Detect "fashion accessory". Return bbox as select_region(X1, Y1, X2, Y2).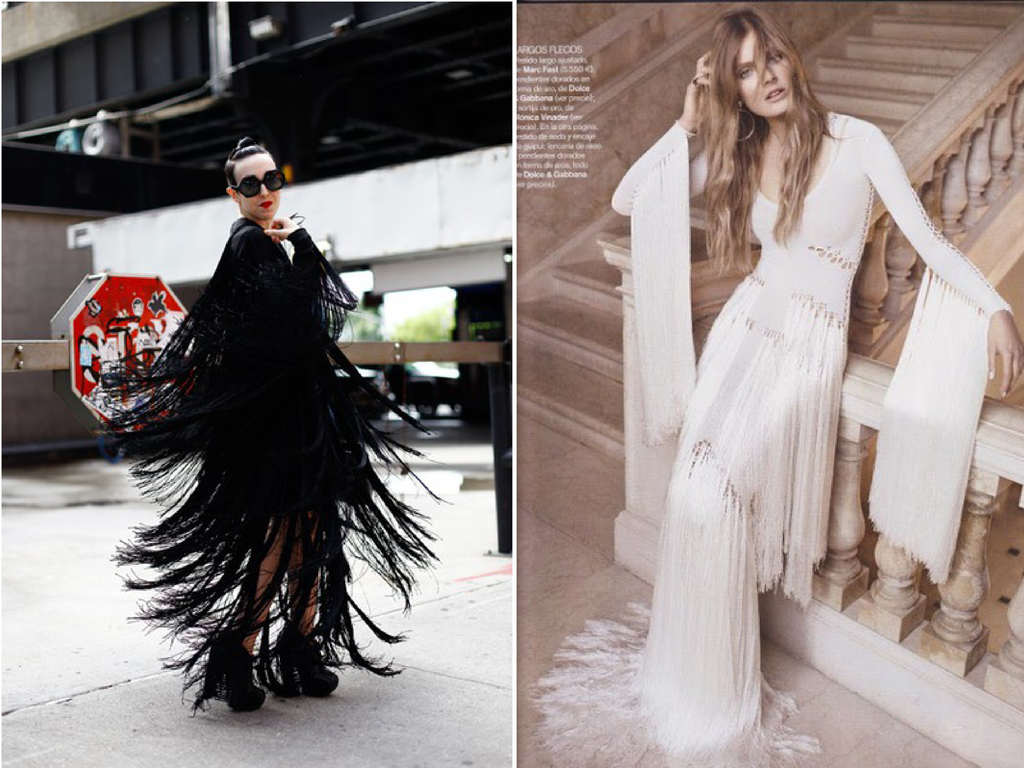
select_region(275, 628, 344, 696).
